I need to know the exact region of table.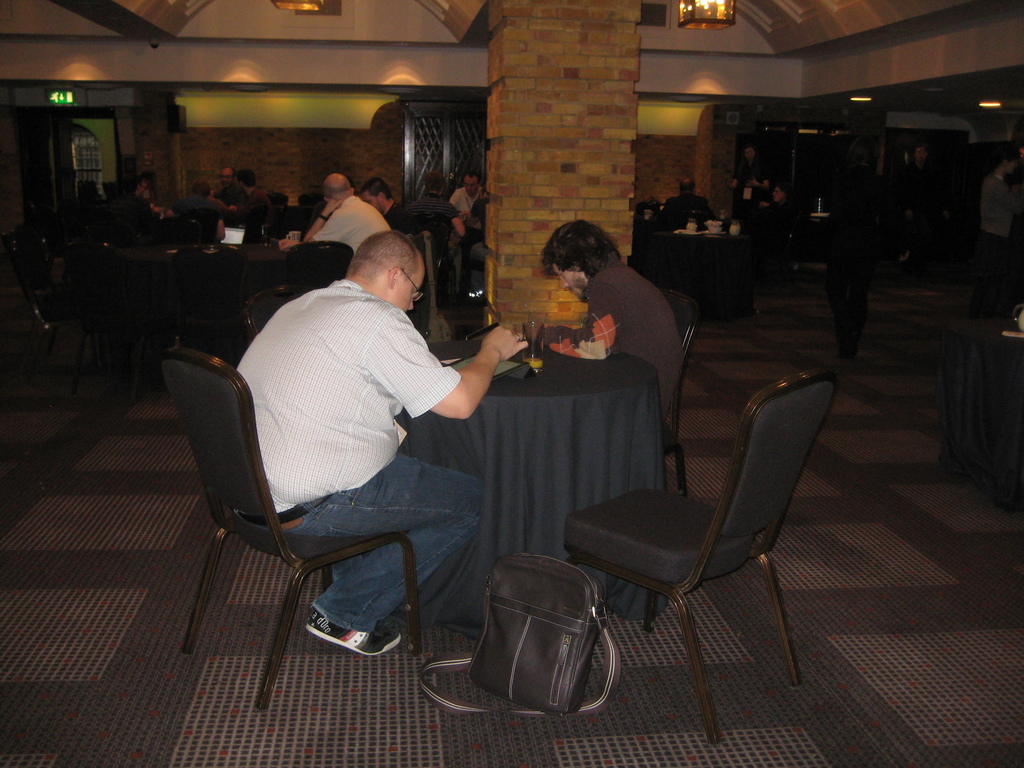
Region: [left=398, top=337, right=657, bottom=622].
